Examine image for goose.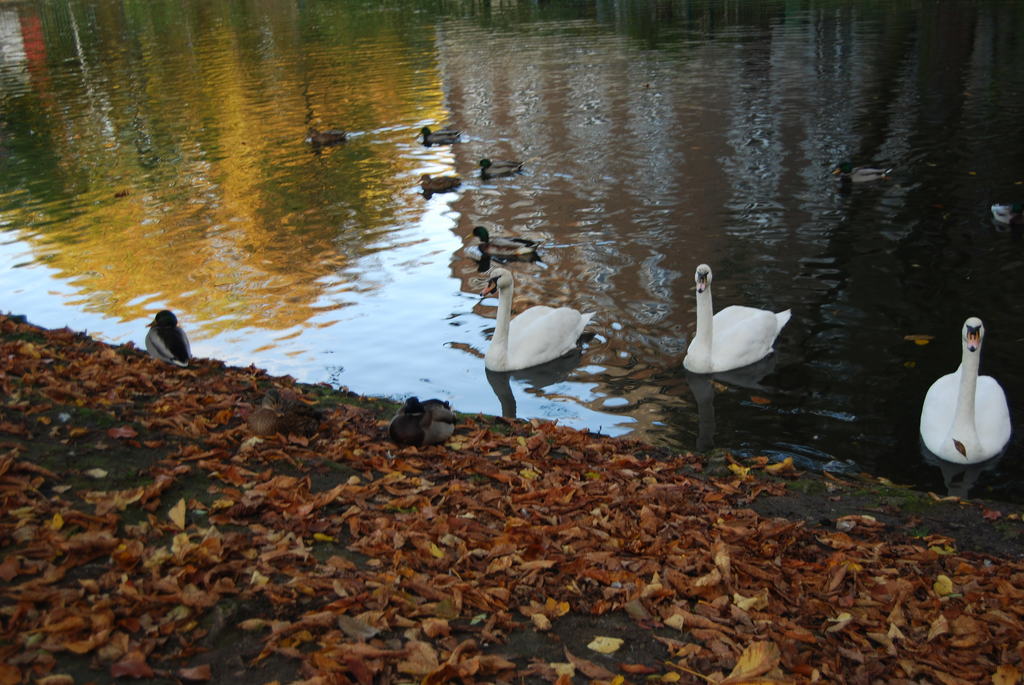
Examination result: box(414, 127, 455, 145).
